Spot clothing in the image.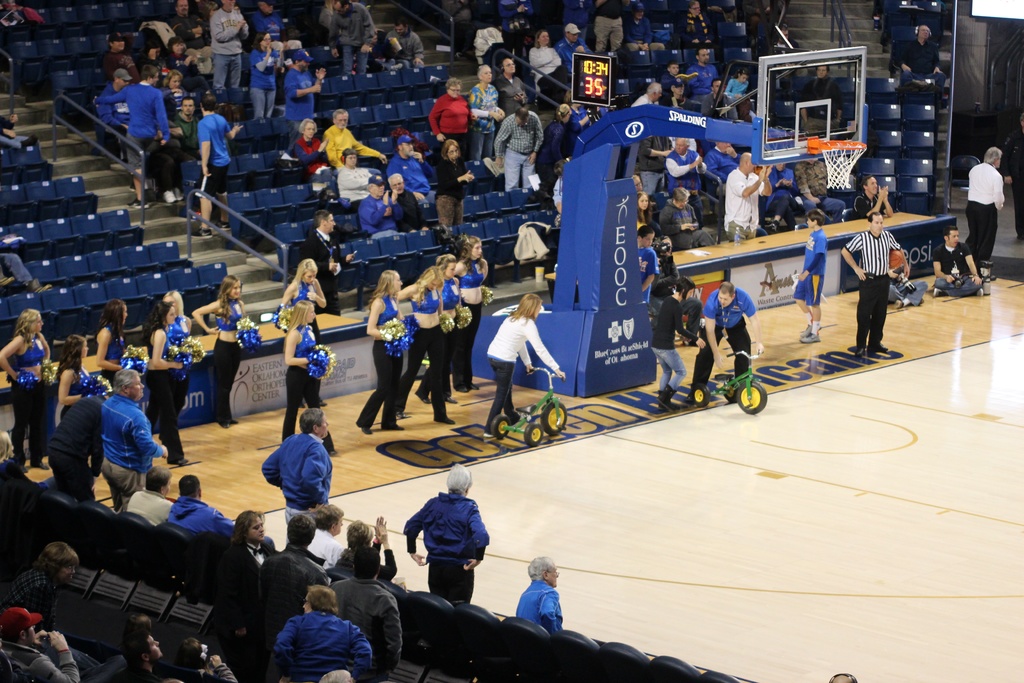
clothing found at [left=216, top=298, right=240, bottom=333].
